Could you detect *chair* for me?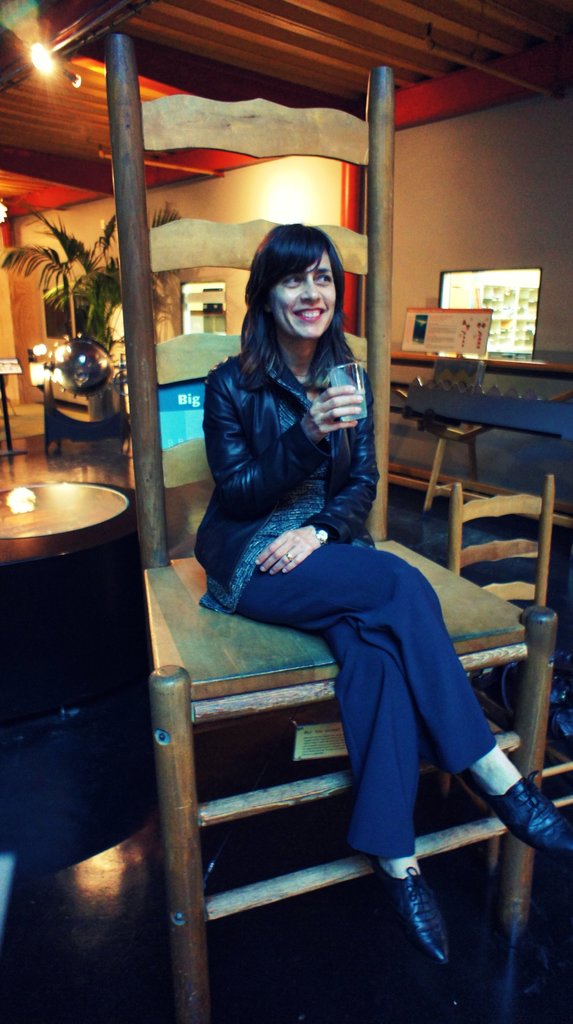
Detection result: [391,355,492,522].
